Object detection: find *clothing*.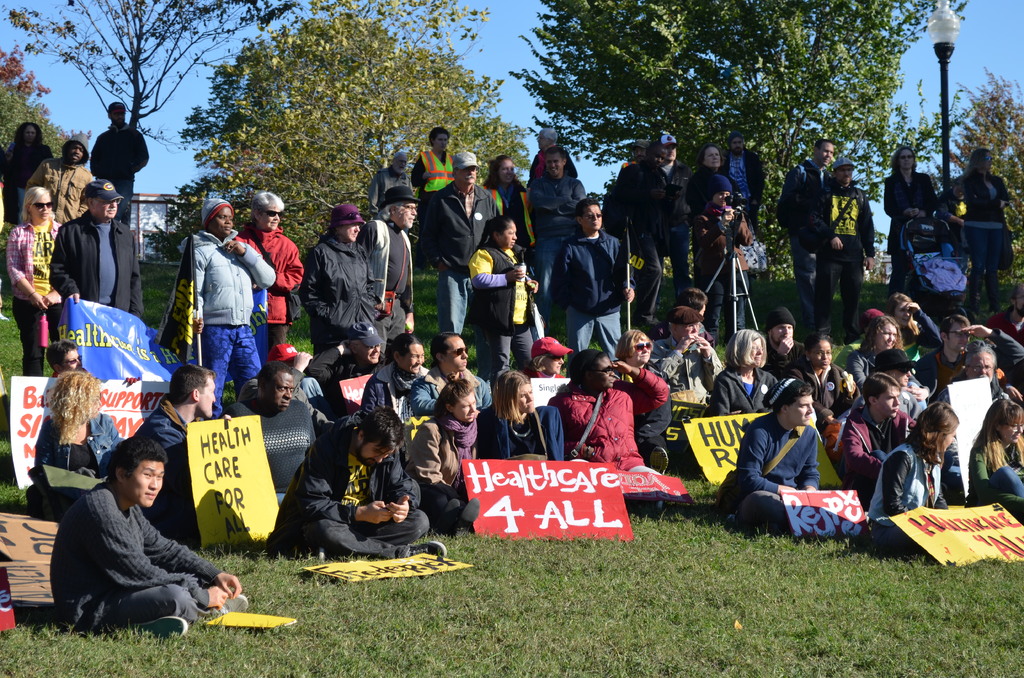
26:155:89:224.
